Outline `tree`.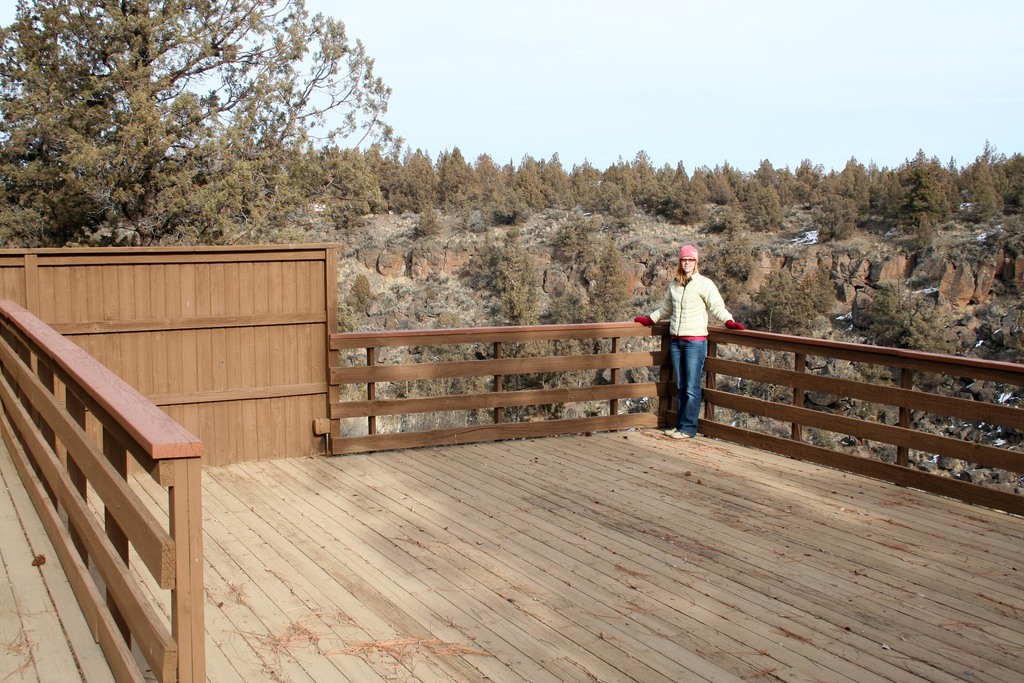
Outline: box=[474, 227, 550, 340].
